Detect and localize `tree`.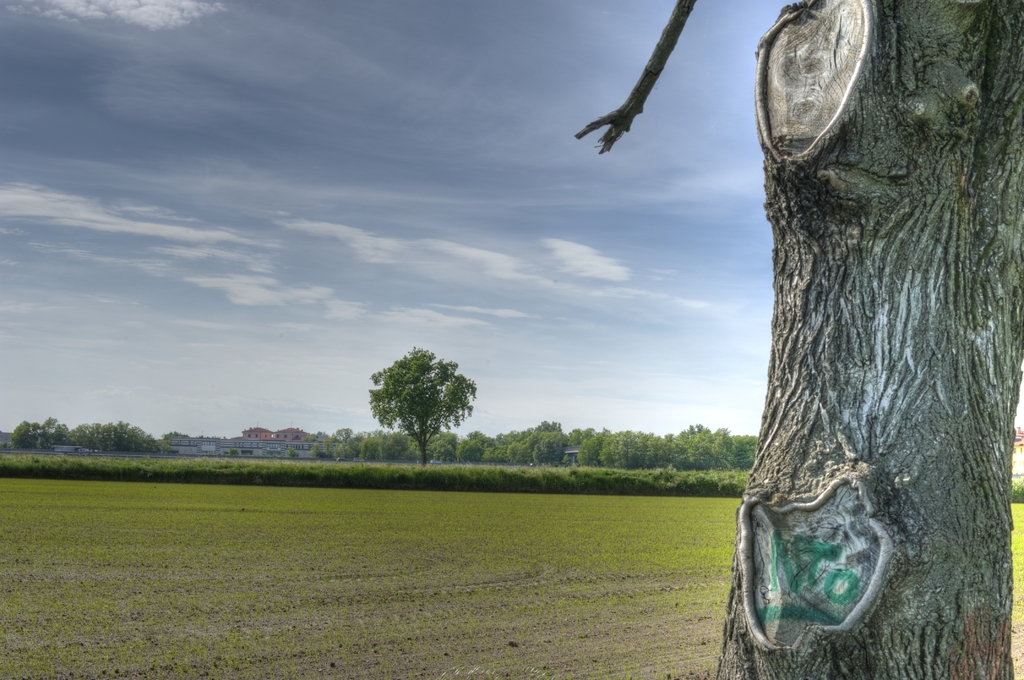
Localized at box(376, 328, 486, 469).
